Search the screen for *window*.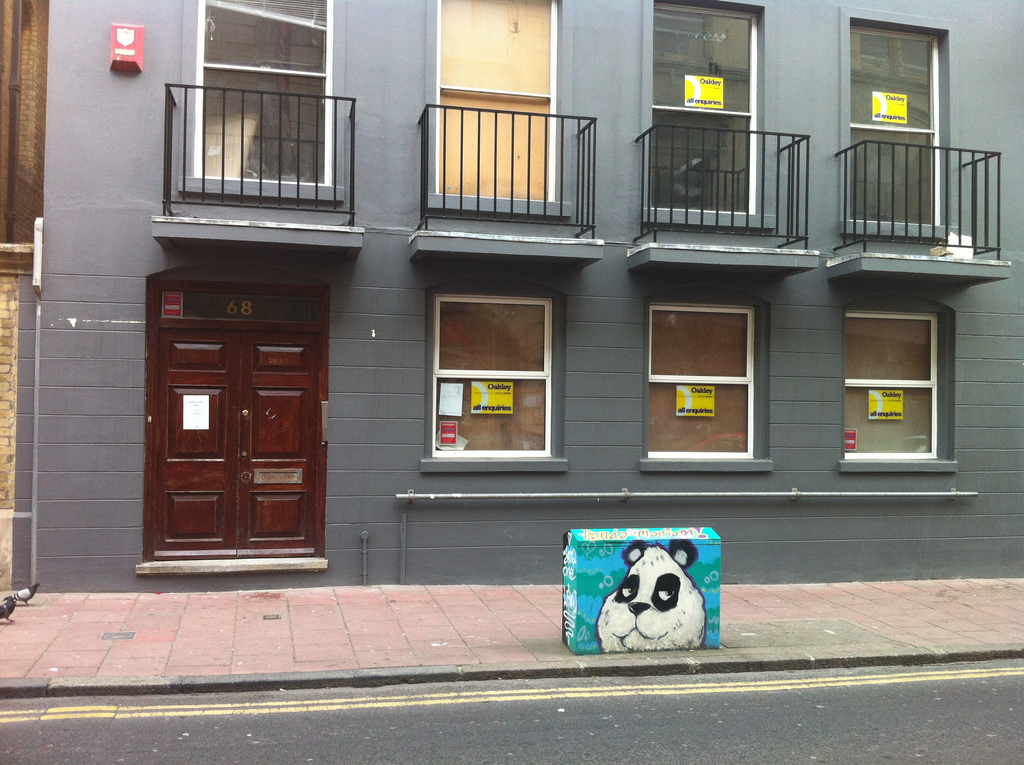
Found at [435,0,558,230].
